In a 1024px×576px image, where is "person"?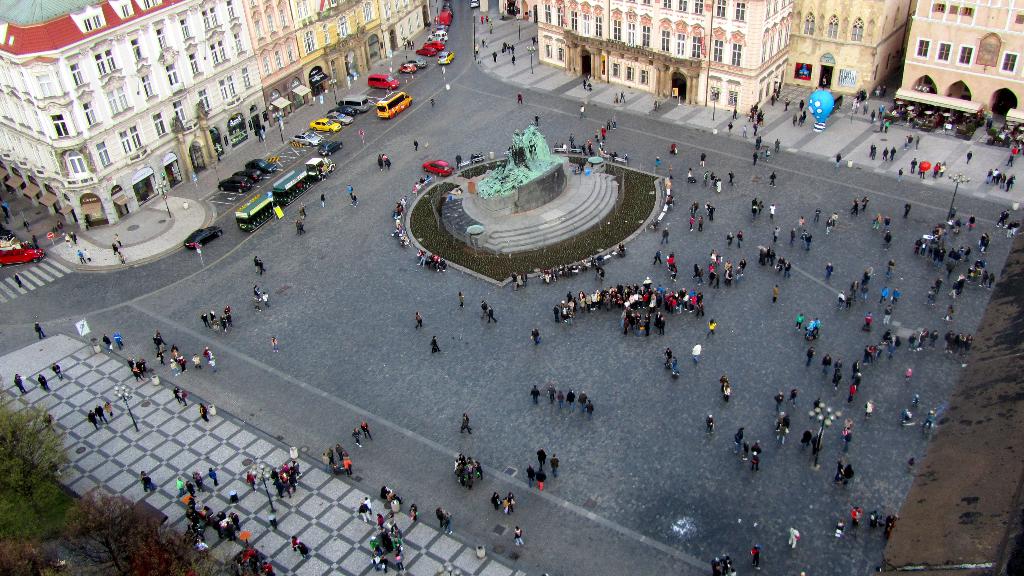
<region>706, 174, 710, 184</region>.
